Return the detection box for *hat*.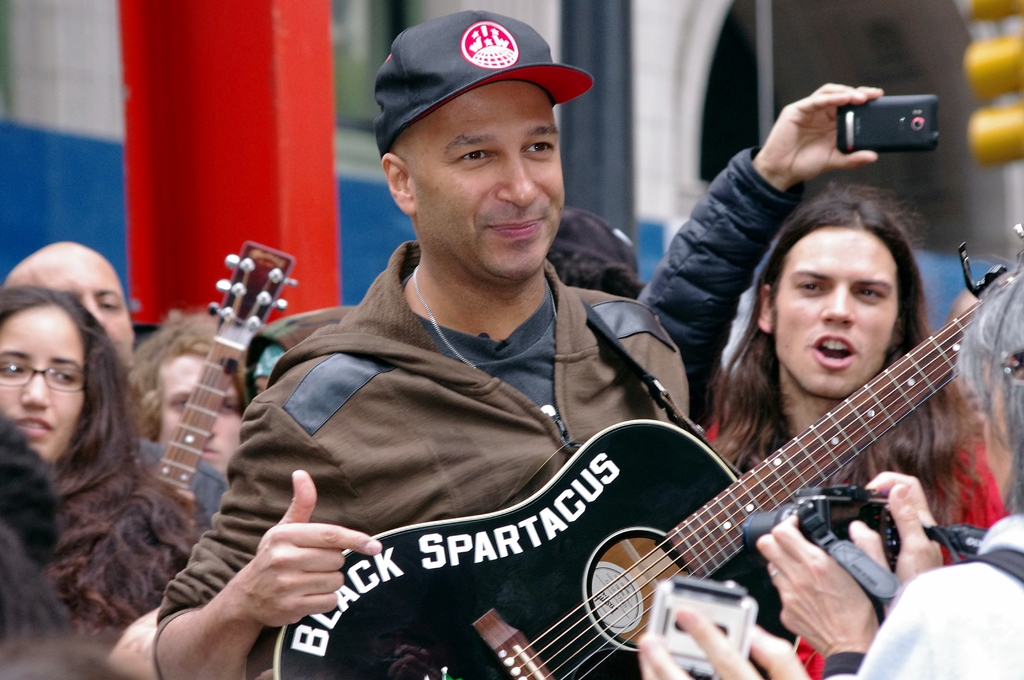
<bbox>376, 12, 593, 155</bbox>.
